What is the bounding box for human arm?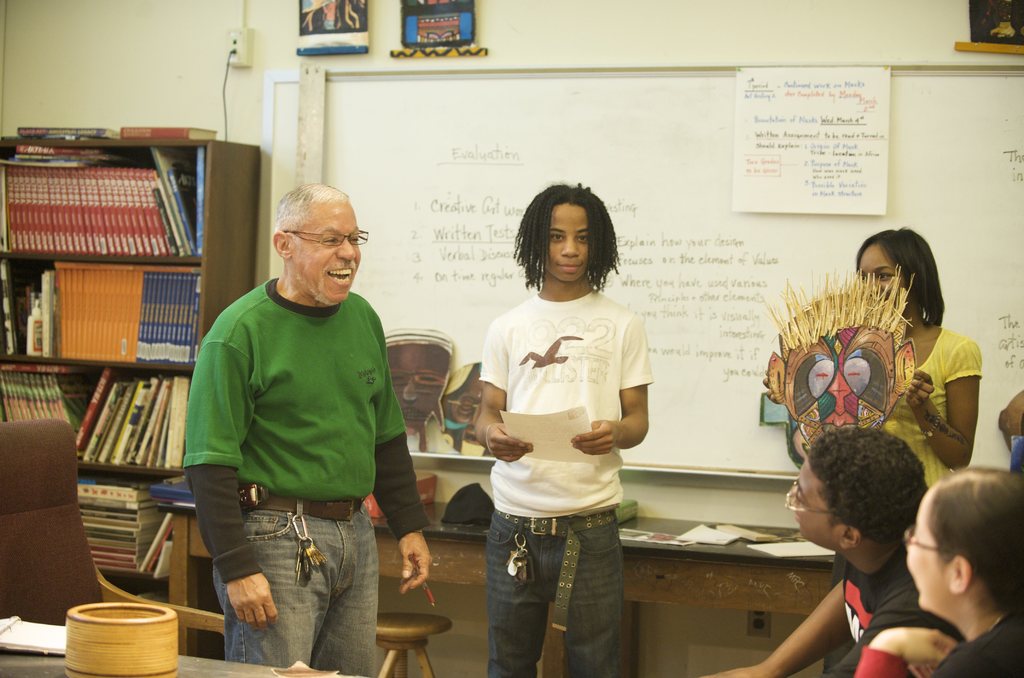
bbox=[572, 310, 653, 455].
